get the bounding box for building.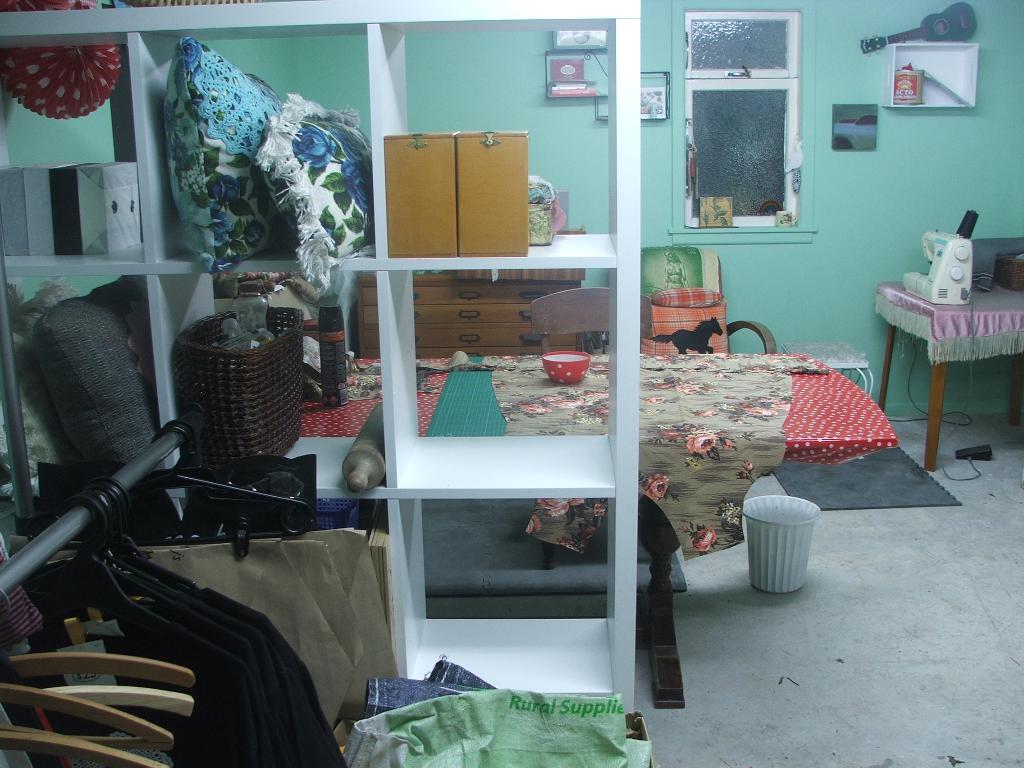
(left=0, top=0, right=1023, bottom=767).
